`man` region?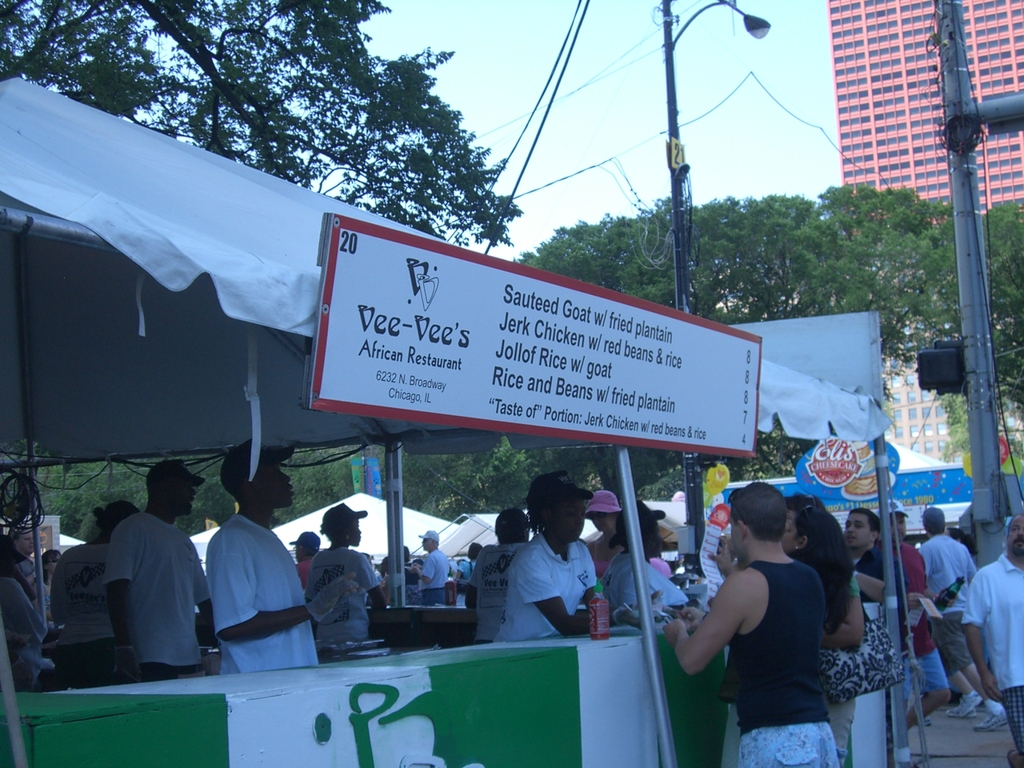
left=973, top=503, right=1023, bottom=760
